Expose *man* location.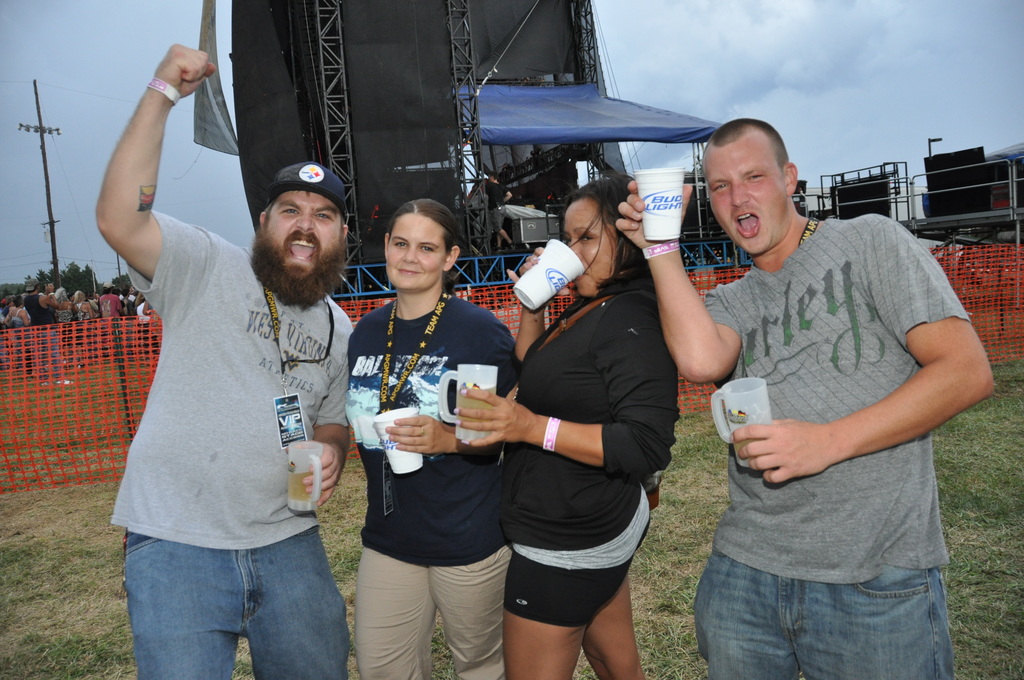
Exposed at BBox(98, 282, 125, 360).
